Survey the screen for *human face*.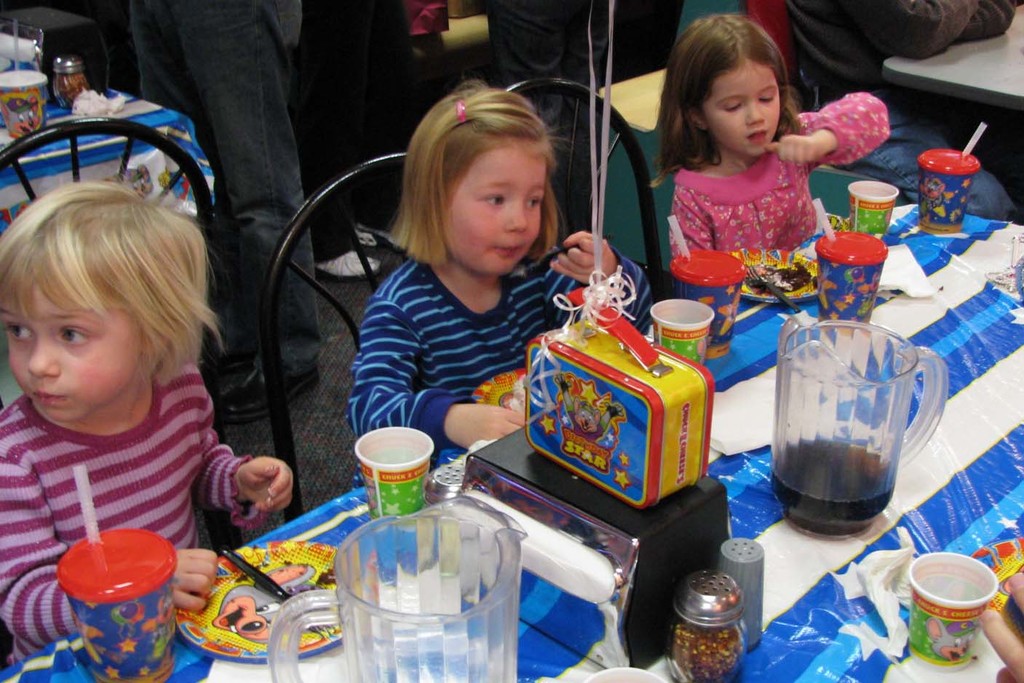
Survey found: bbox(701, 57, 777, 154).
